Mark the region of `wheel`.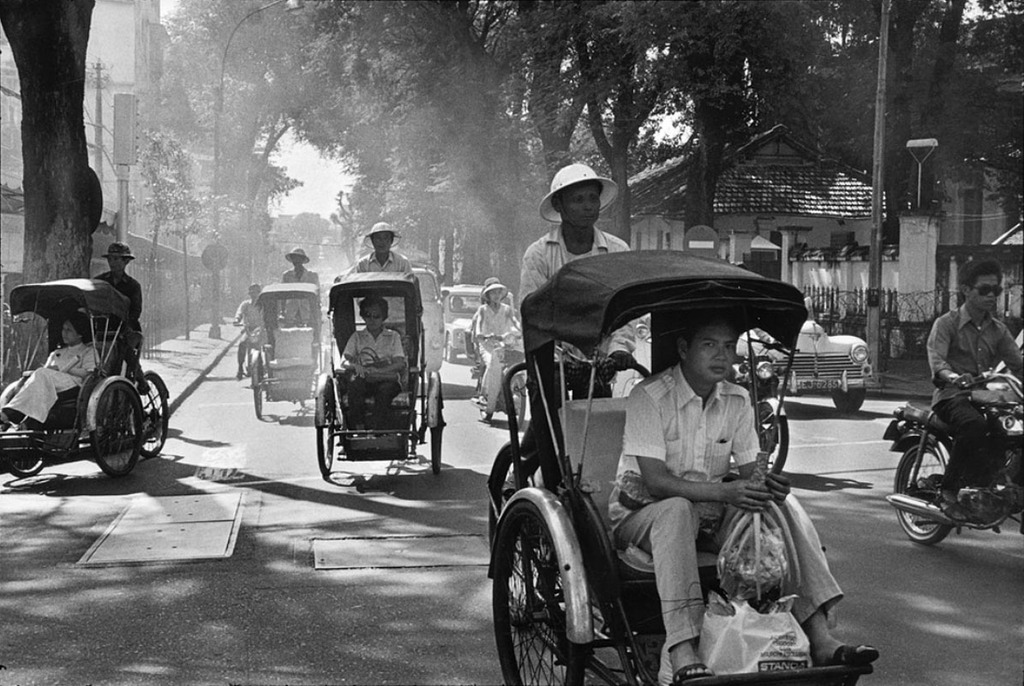
Region: locate(445, 338, 457, 360).
